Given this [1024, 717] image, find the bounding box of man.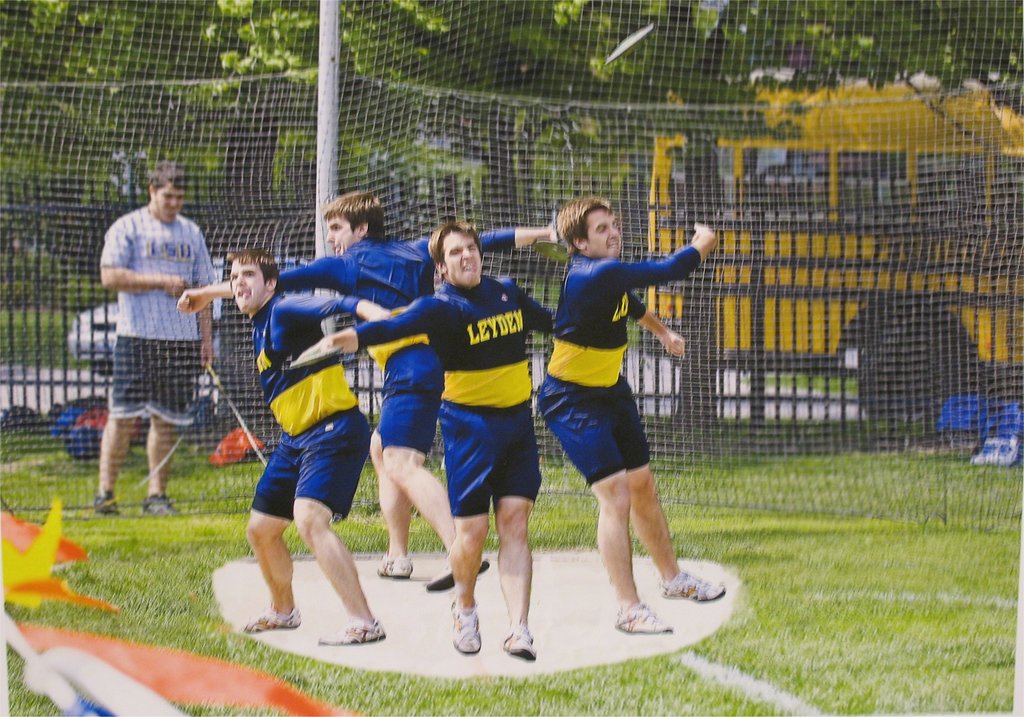
box=[97, 161, 224, 513].
